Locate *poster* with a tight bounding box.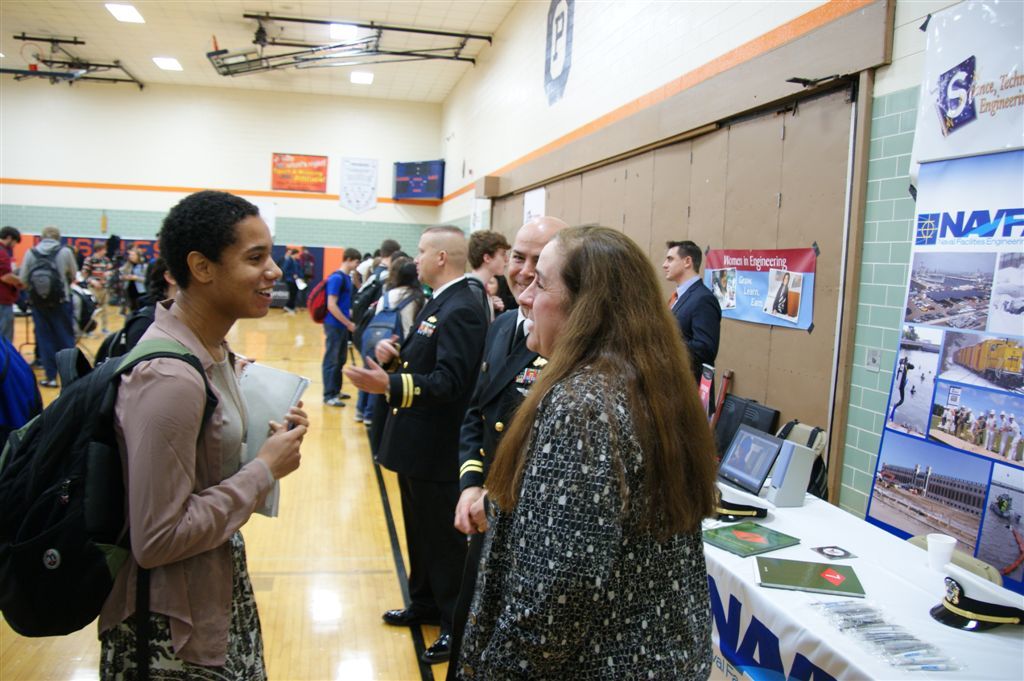
bbox=(907, 0, 1023, 152).
